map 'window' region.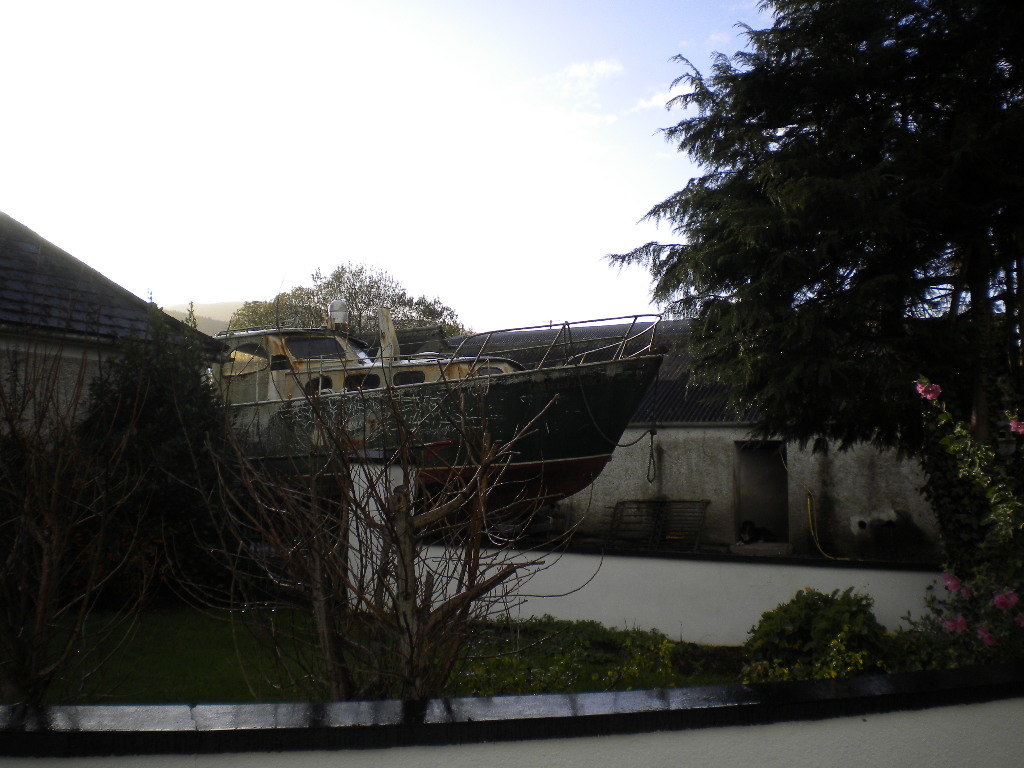
Mapped to [x1=390, y1=370, x2=427, y2=382].
